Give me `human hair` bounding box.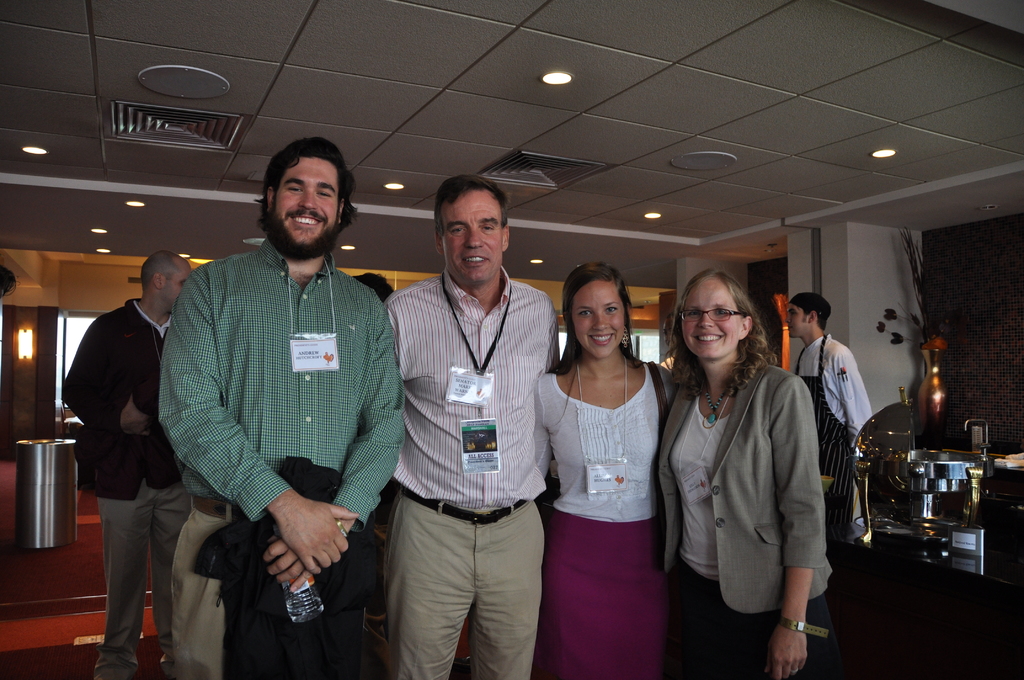
x1=256, y1=138, x2=358, y2=250.
